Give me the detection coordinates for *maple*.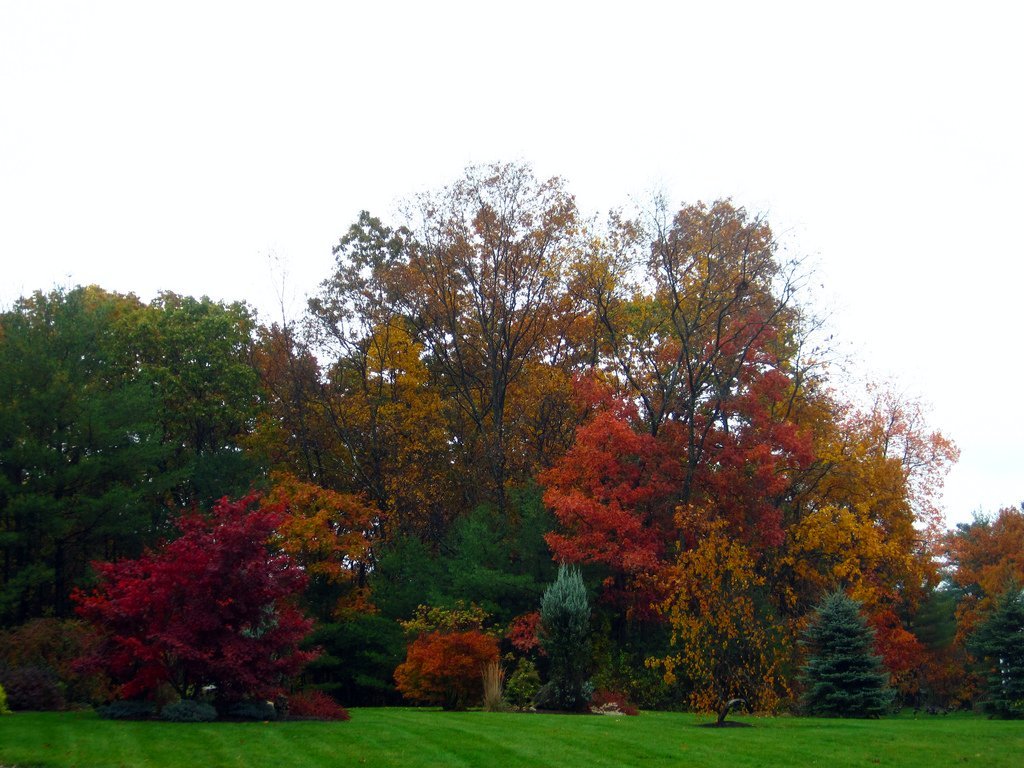
(791, 393, 948, 702).
